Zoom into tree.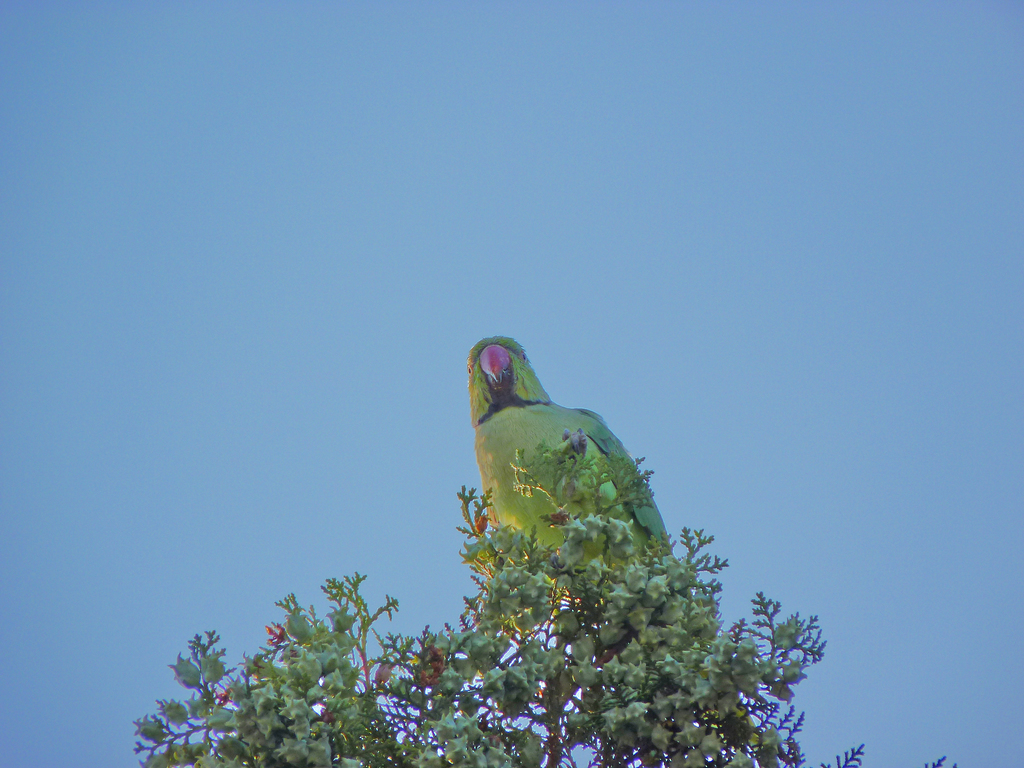
Zoom target: l=136, t=428, r=948, b=767.
